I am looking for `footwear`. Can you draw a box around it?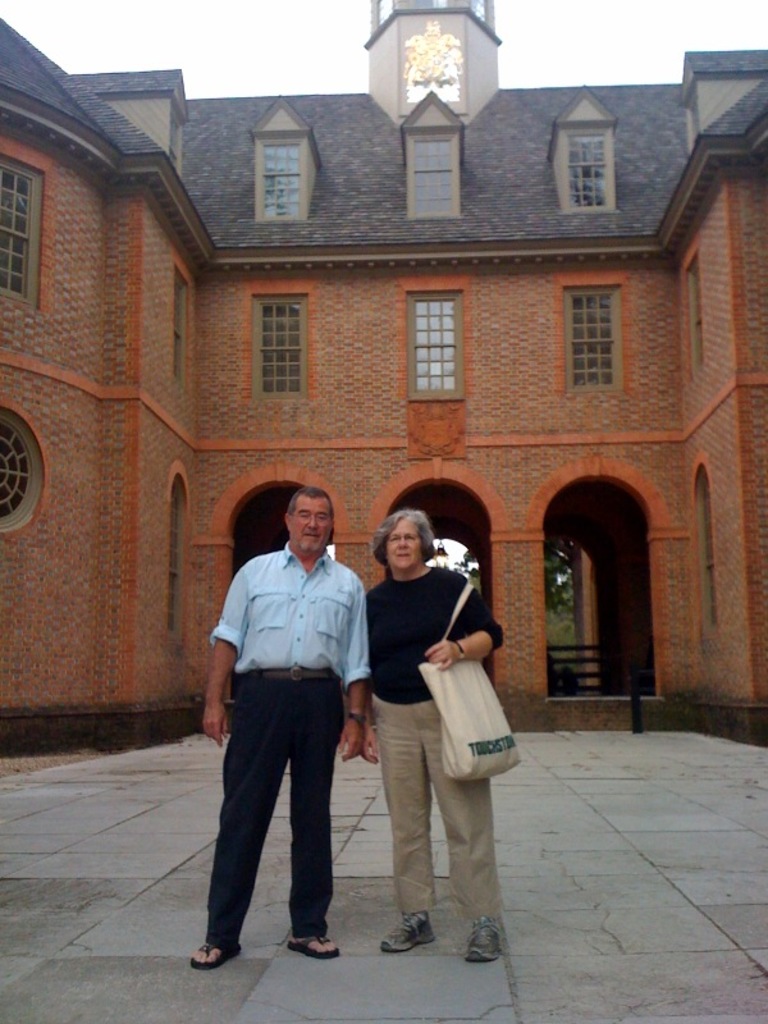
Sure, the bounding box is (left=288, top=931, right=335, bottom=963).
